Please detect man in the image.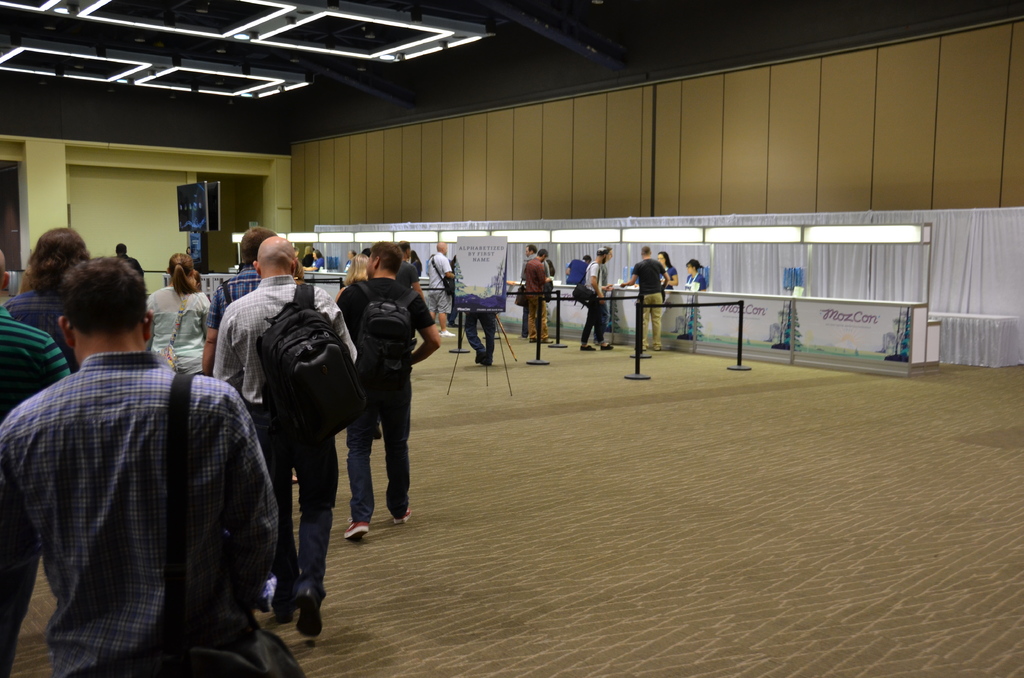
l=118, t=243, r=145, b=276.
